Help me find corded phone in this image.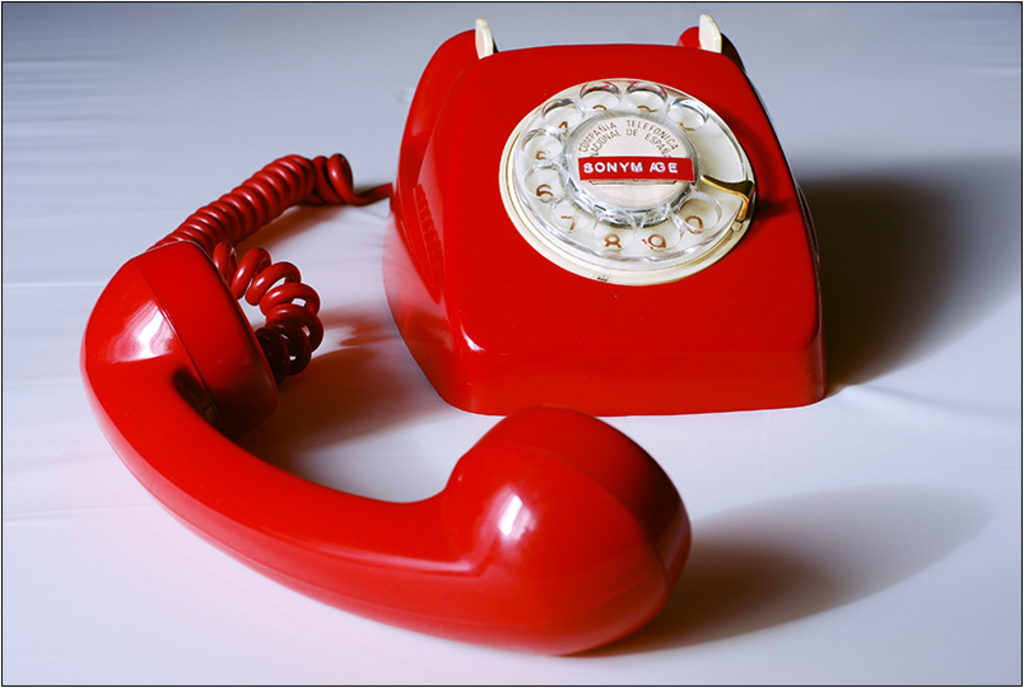
Found it: x1=76 y1=15 x2=829 y2=650.
